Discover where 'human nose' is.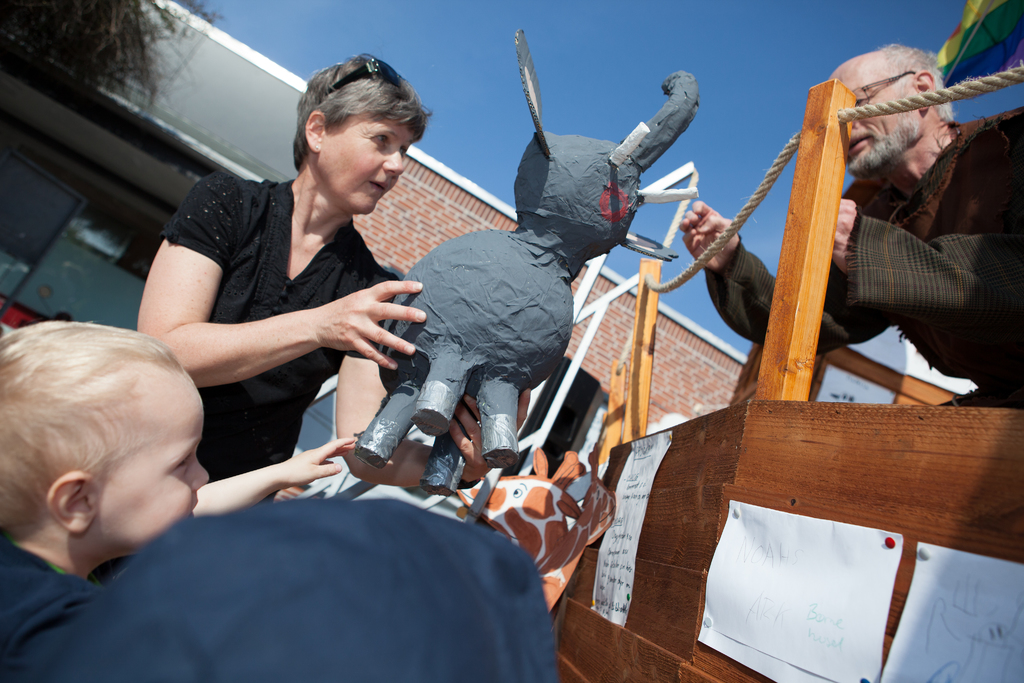
Discovered at locate(382, 149, 404, 174).
